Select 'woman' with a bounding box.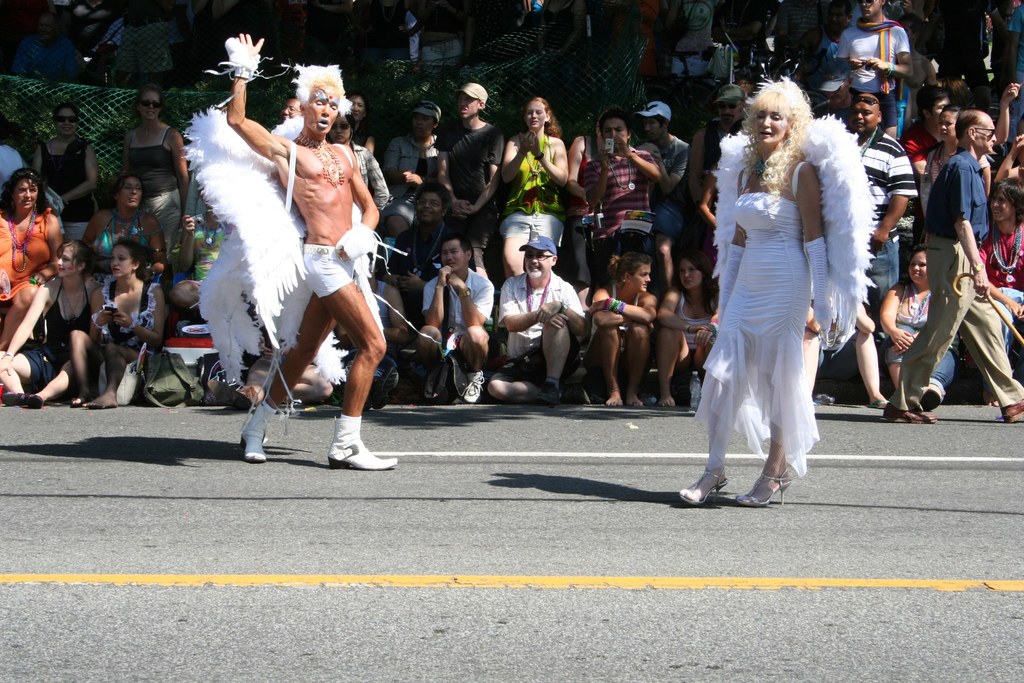
883:240:956:413.
